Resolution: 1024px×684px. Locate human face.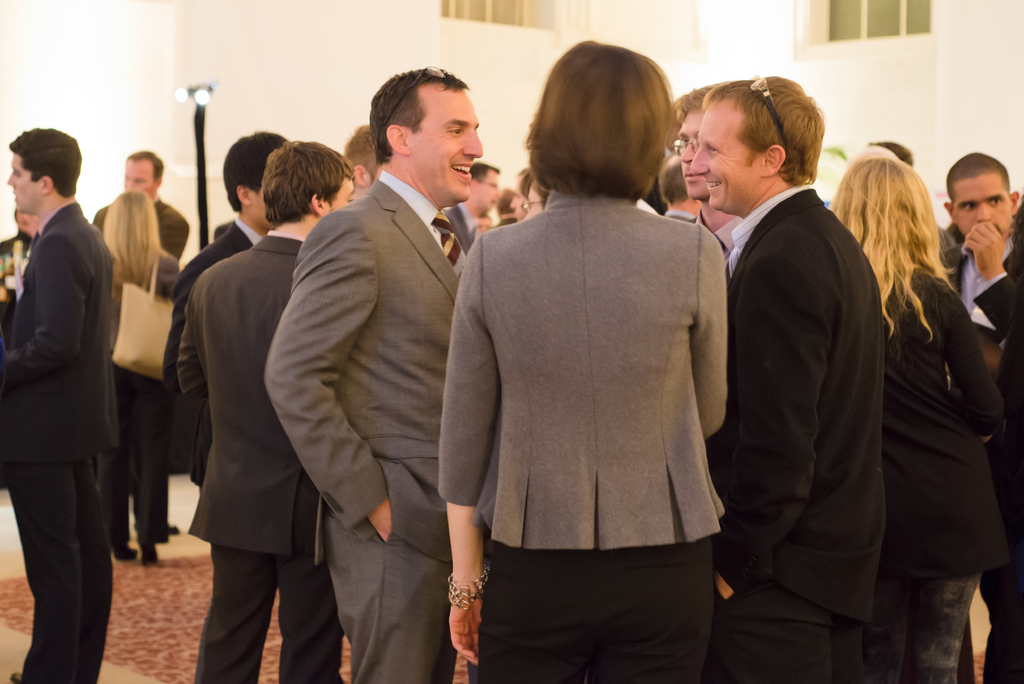
(x1=332, y1=180, x2=349, y2=210).
